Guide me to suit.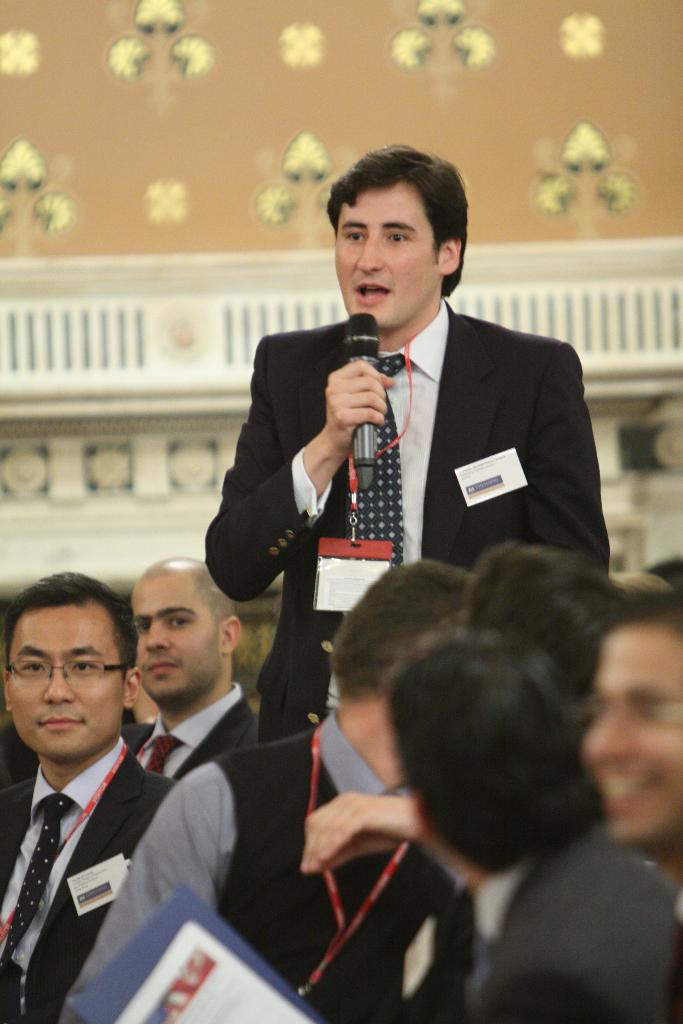
Guidance: (left=0, top=676, right=176, bottom=978).
